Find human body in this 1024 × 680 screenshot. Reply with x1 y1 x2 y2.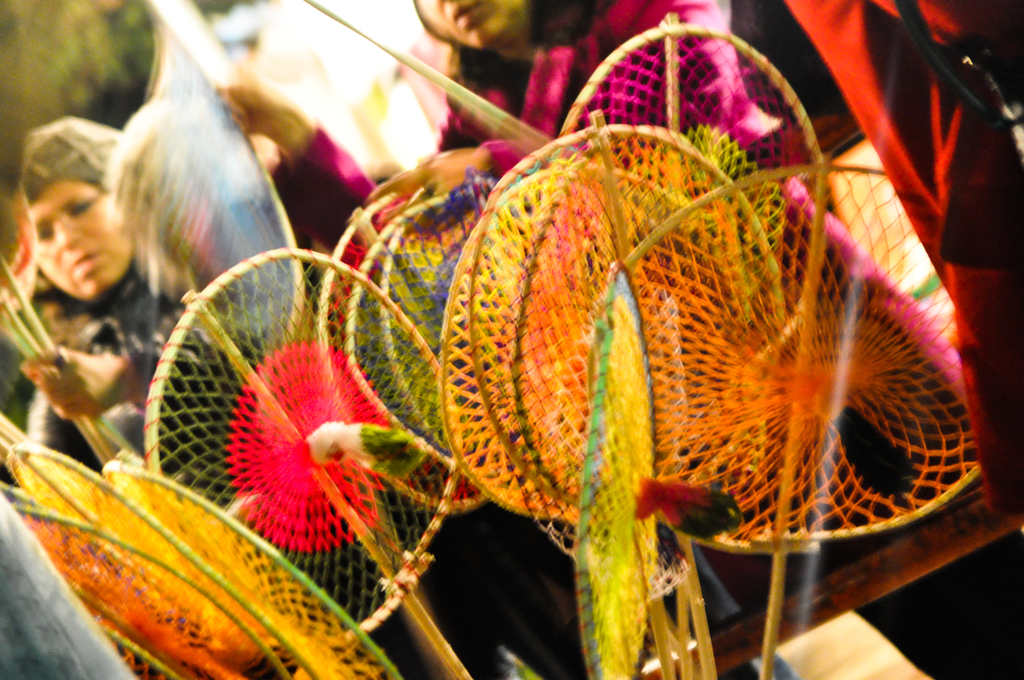
22 110 194 474.
